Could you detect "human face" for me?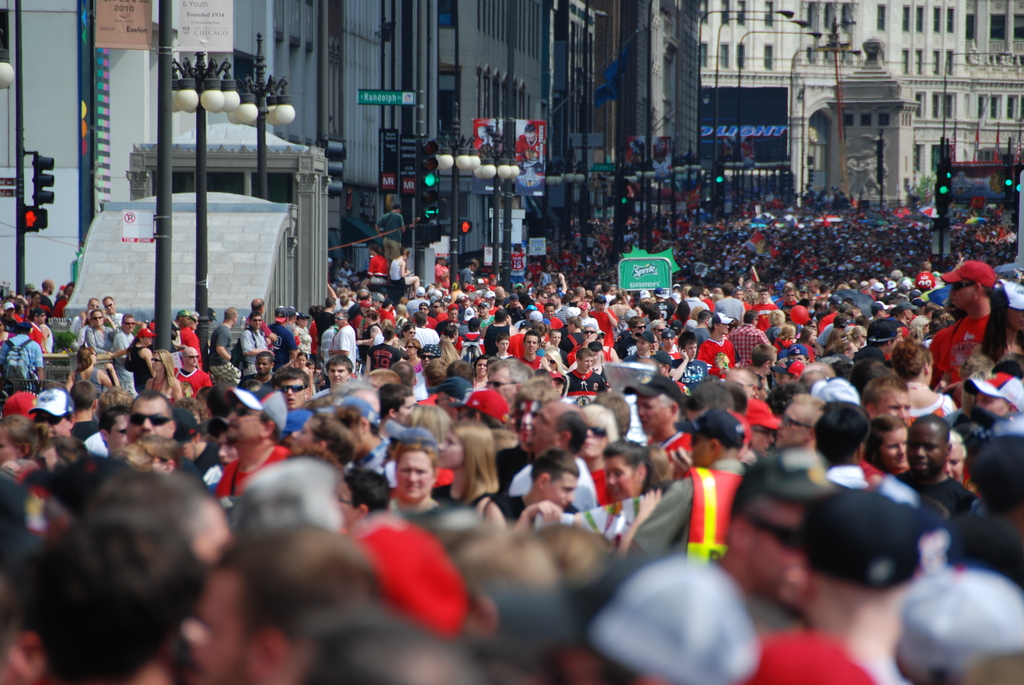
Detection result: [left=580, top=413, right=606, bottom=457].
